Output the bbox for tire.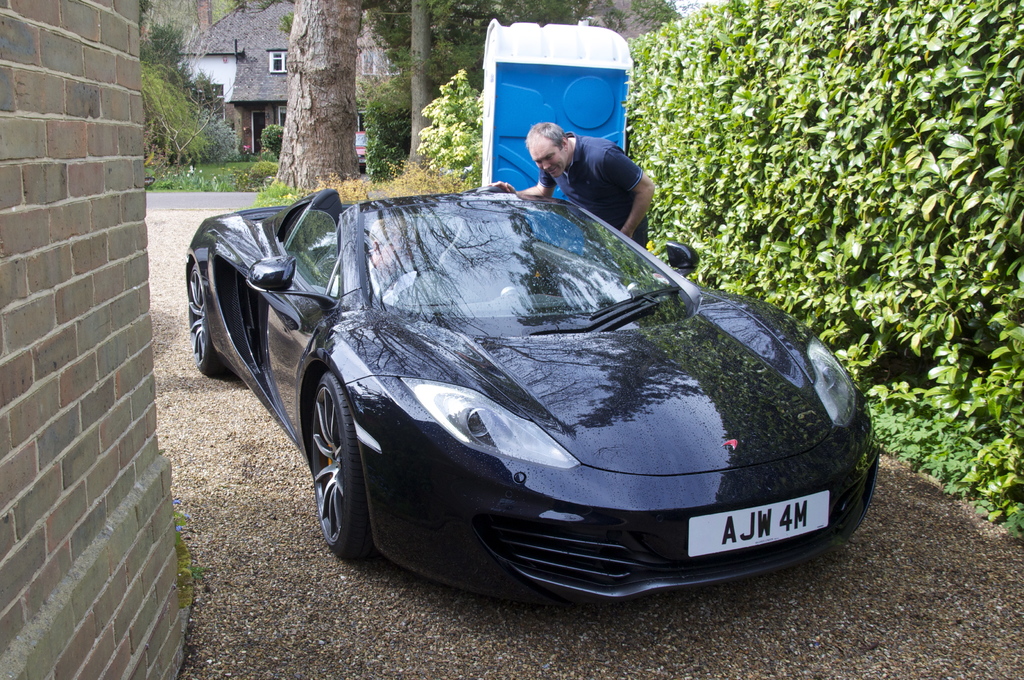
(x1=308, y1=369, x2=363, y2=555).
